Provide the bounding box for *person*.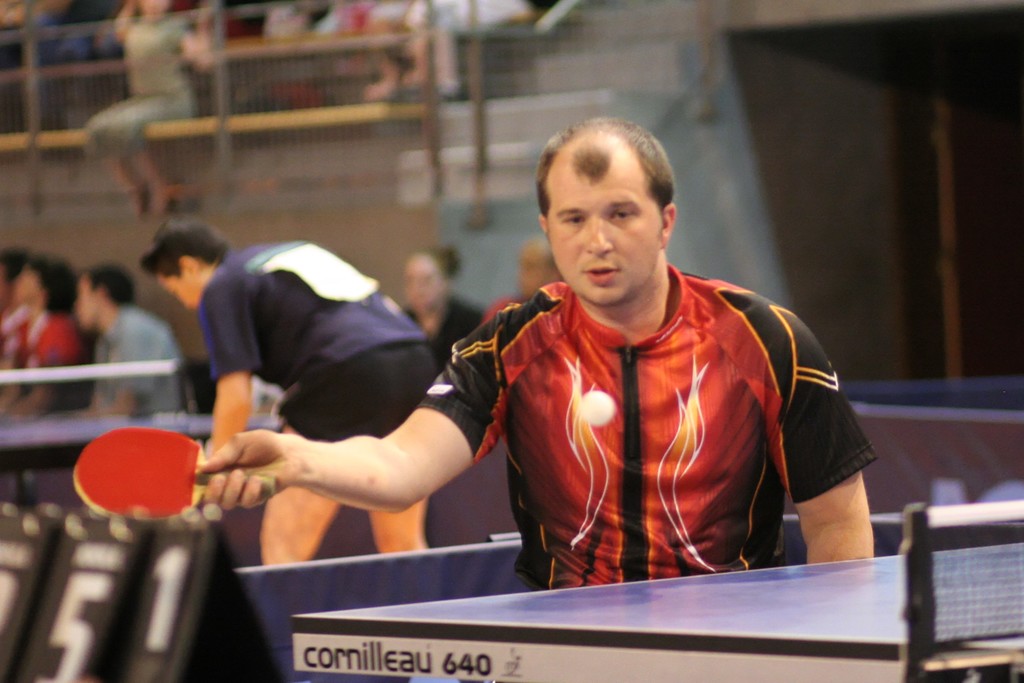
BBox(475, 236, 563, 325).
